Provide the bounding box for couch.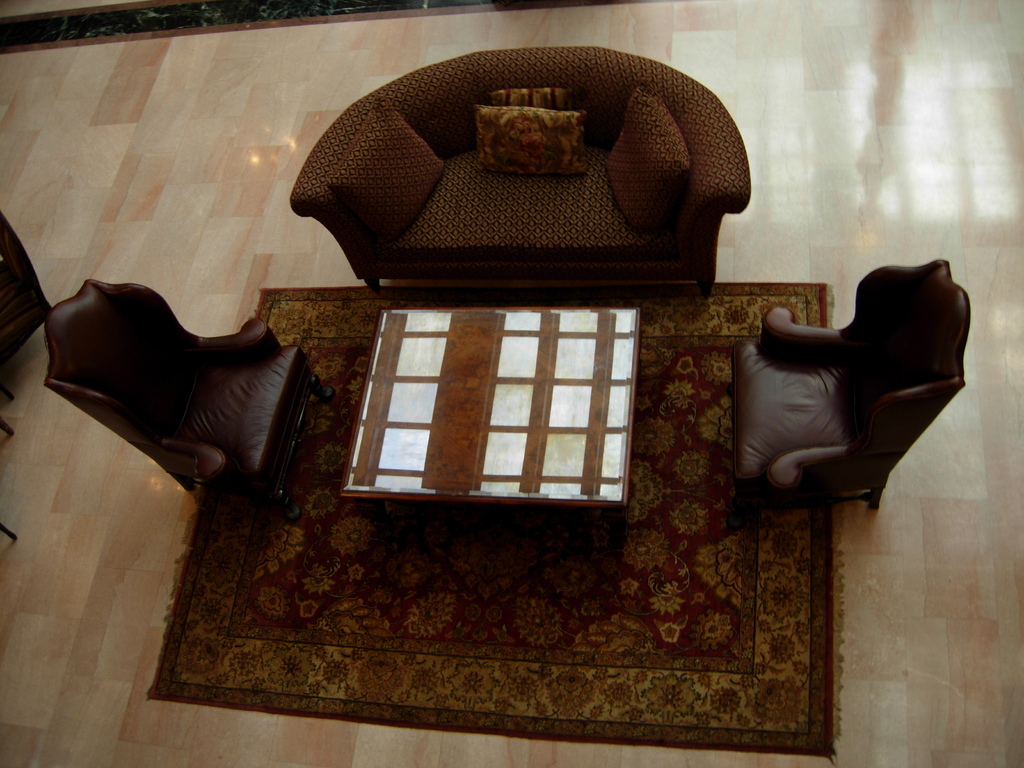
locate(44, 280, 340, 522).
